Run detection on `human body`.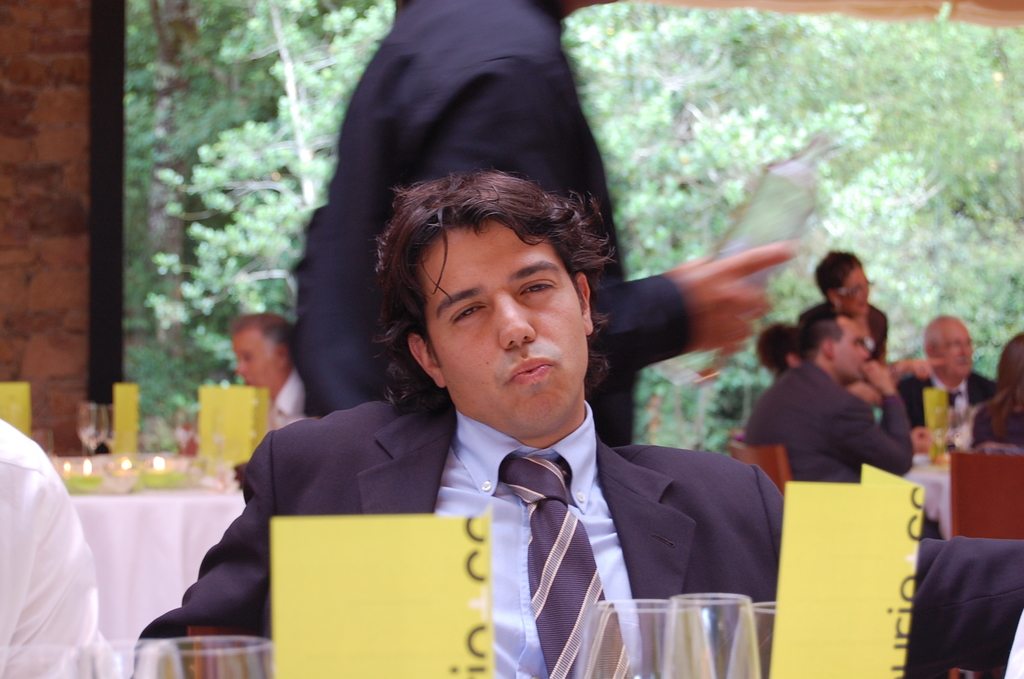
Result: (left=232, top=311, right=310, bottom=437).
